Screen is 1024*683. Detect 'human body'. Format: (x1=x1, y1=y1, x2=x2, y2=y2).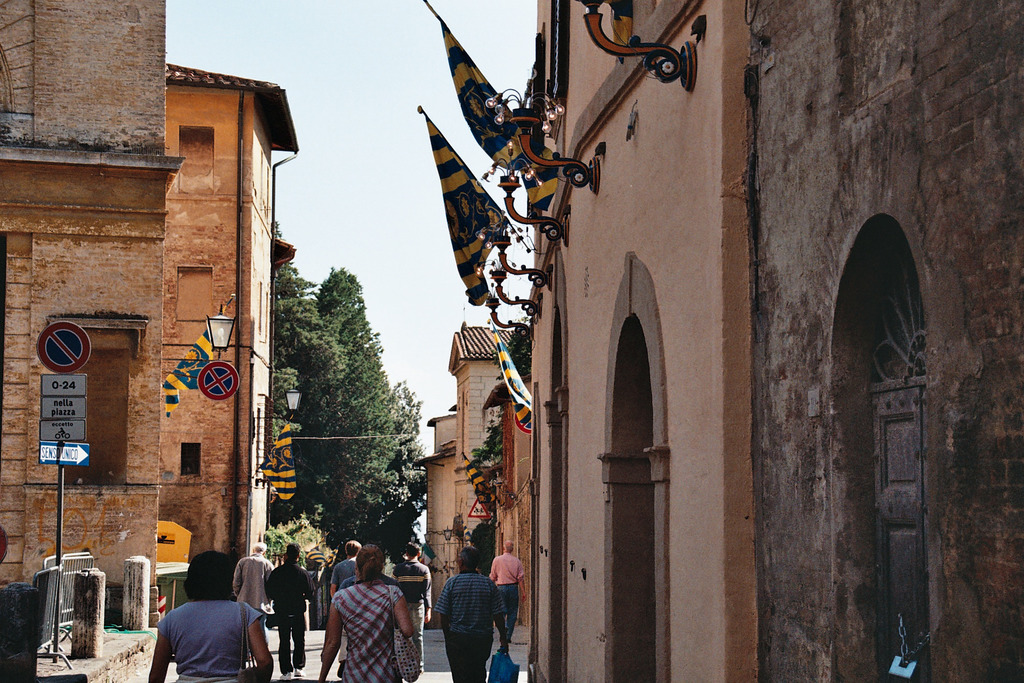
(x1=381, y1=558, x2=396, y2=578).
